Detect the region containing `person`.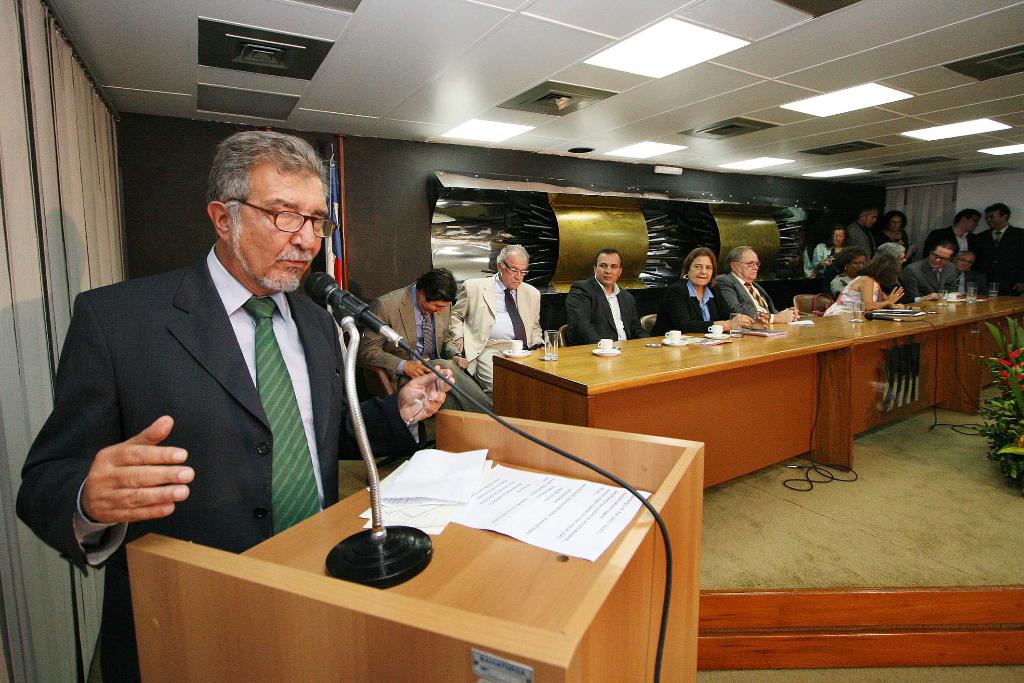
[51,121,379,616].
